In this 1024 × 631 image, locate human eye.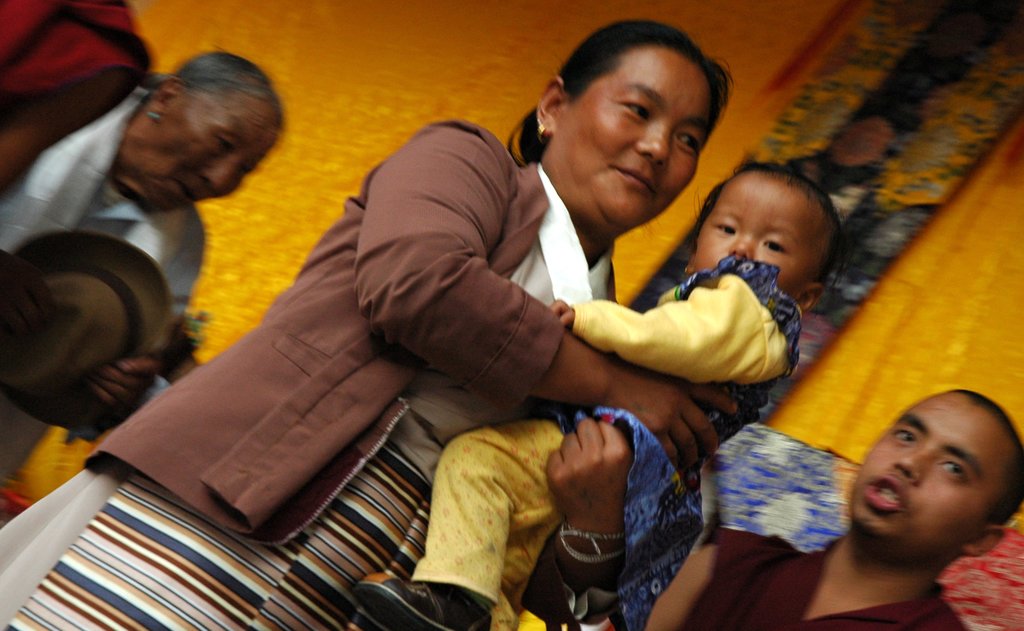
Bounding box: [216, 134, 232, 156].
